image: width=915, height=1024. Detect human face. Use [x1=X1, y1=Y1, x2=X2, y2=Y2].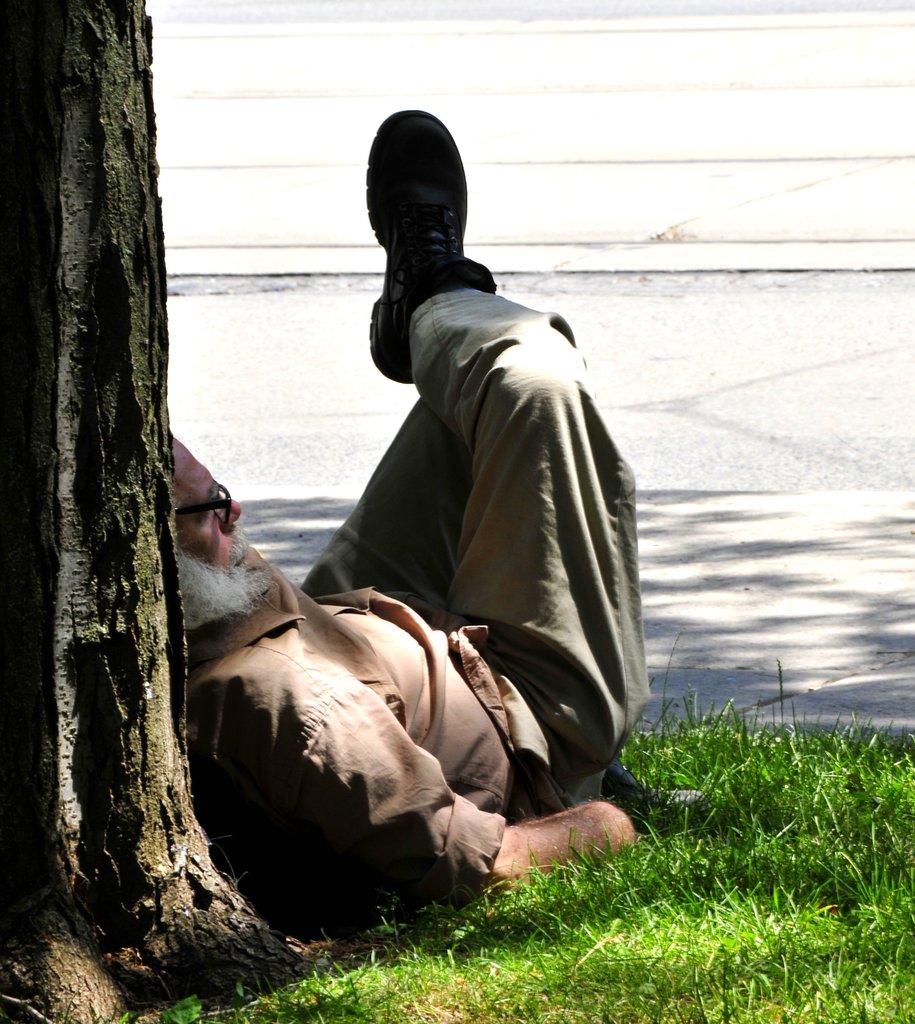
[x1=173, y1=436, x2=275, y2=595].
